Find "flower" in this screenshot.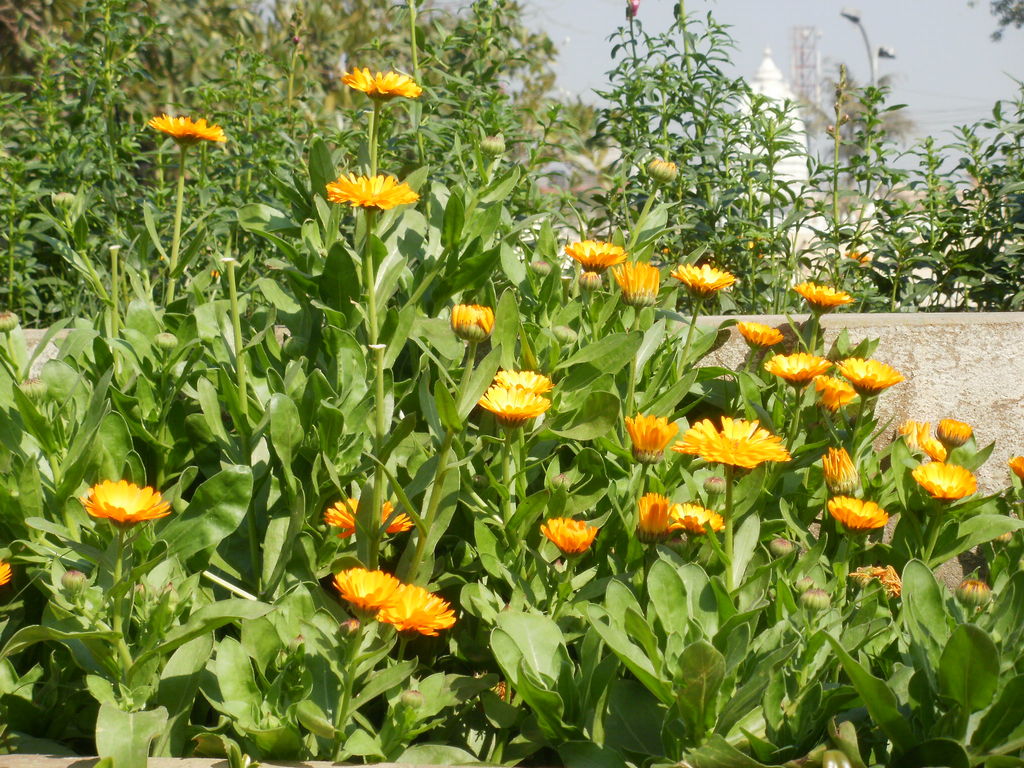
The bounding box for "flower" is crop(495, 369, 551, 404).
